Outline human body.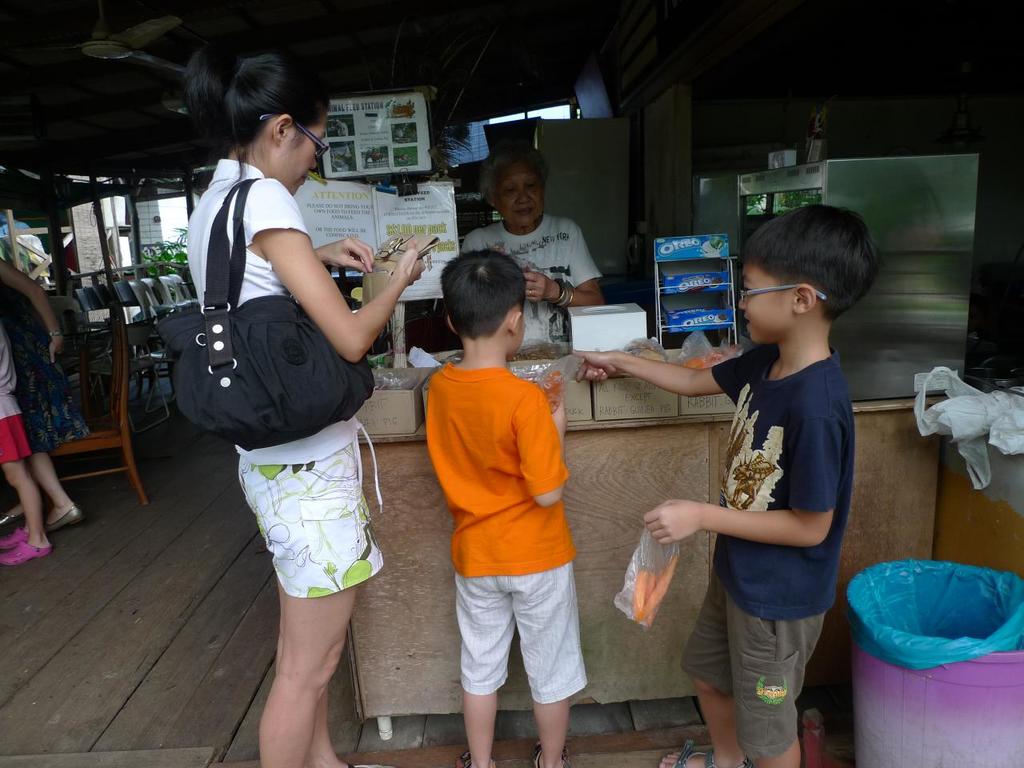
Outline: rect(455, 136, 597, 344).
